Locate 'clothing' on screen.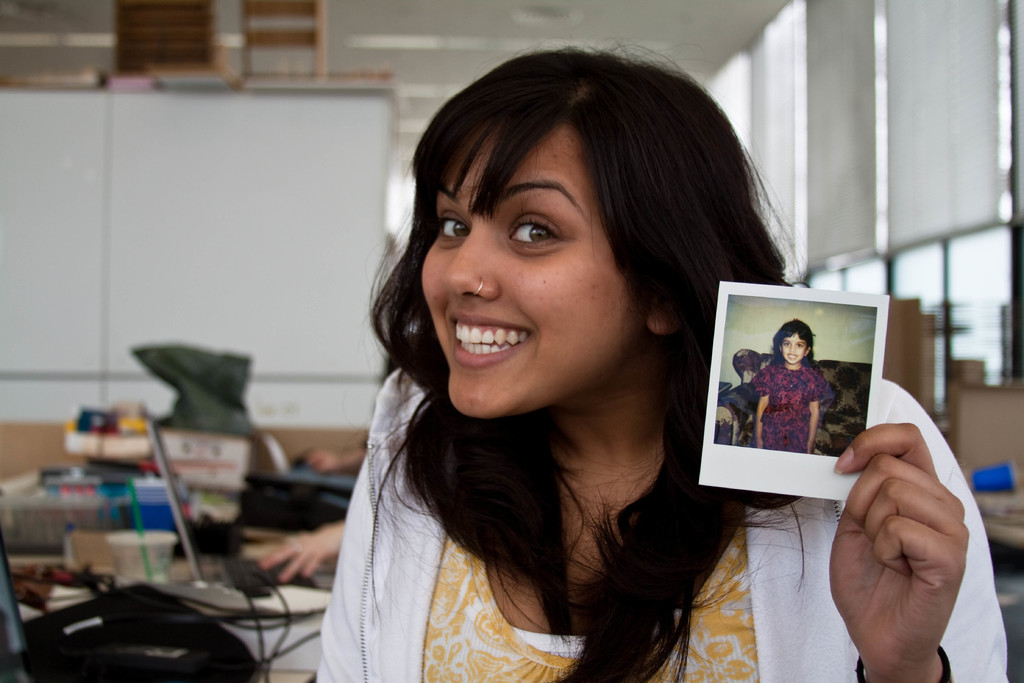
On screen at {"x1": 753, "y1": 359, "x2": 827, "y2": 448}.
